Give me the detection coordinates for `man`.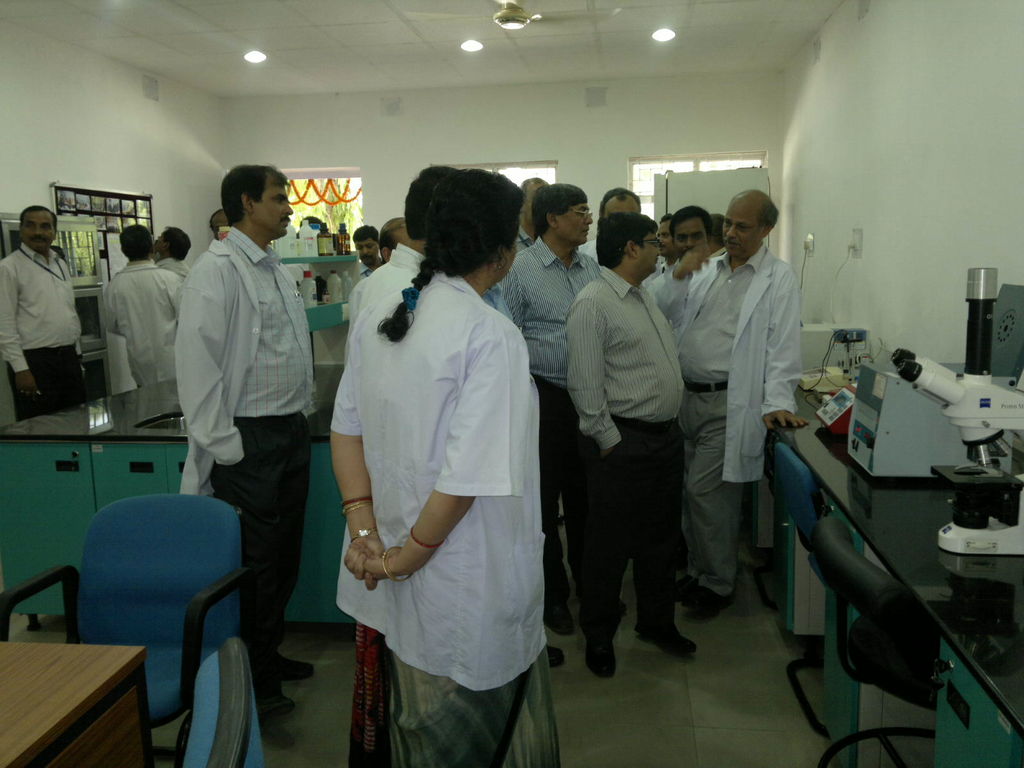
box(645, 188, 811, 622).
